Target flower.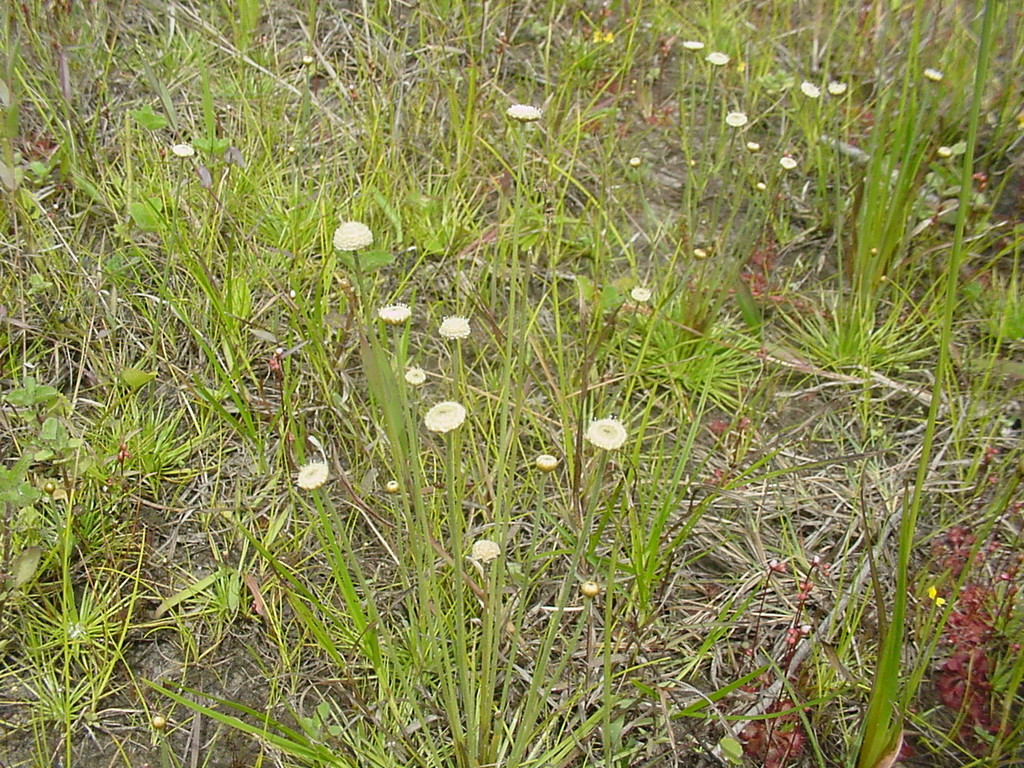
Target region: [934,145,956,160].
